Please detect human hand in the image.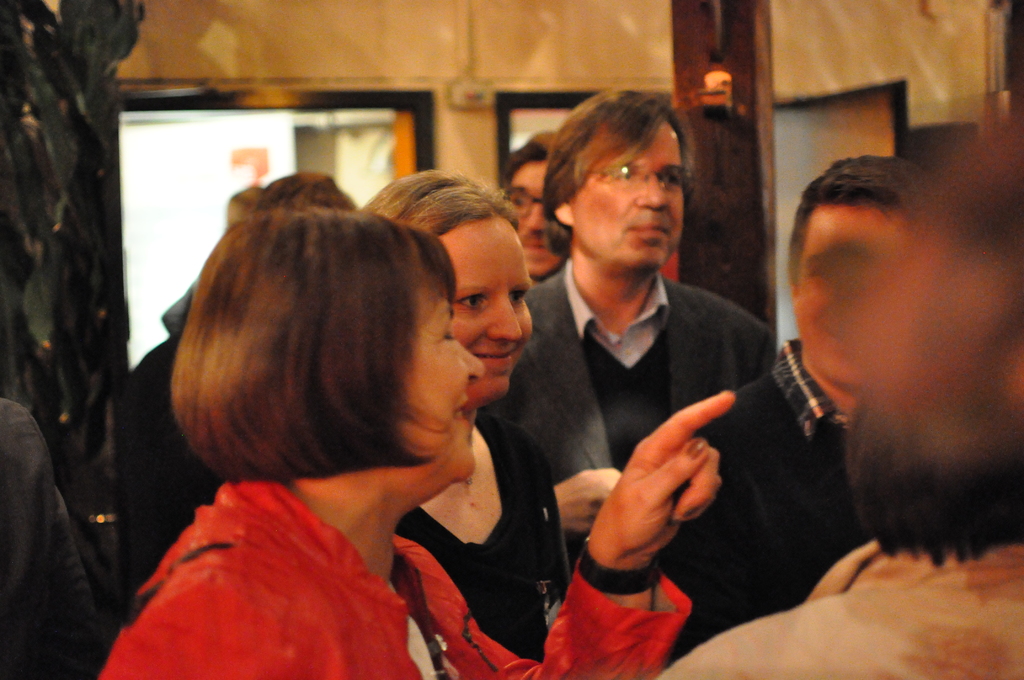
593:394:745:600.
